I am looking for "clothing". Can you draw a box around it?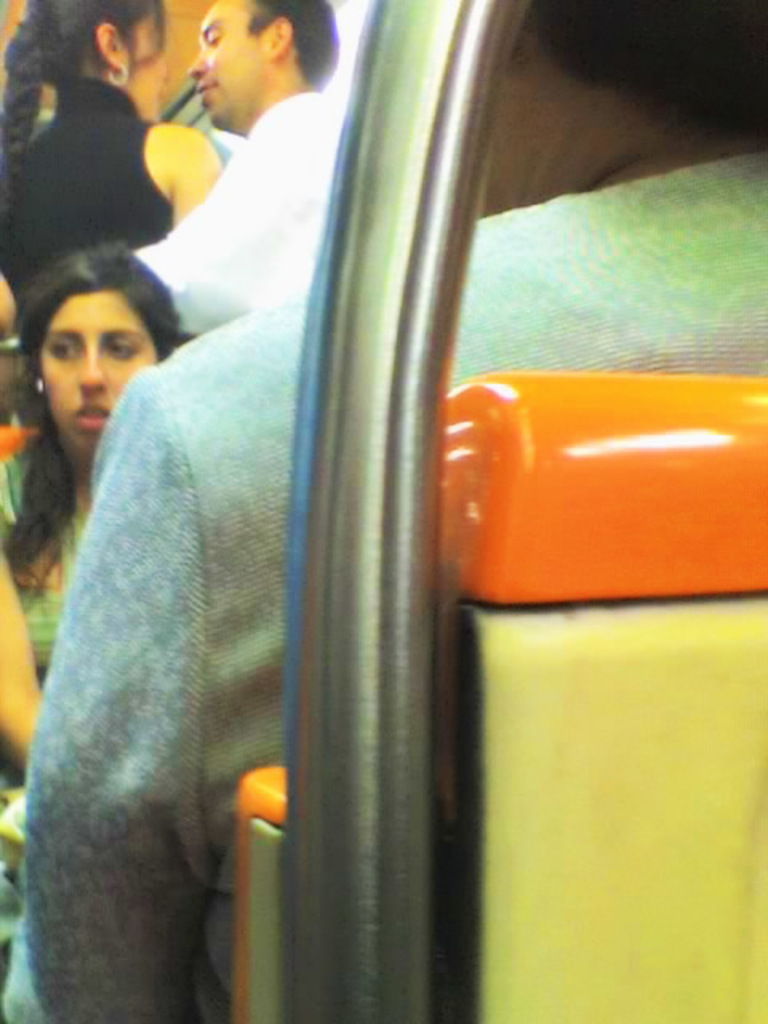
Sure, the bounding box is 130:91:338:338.
